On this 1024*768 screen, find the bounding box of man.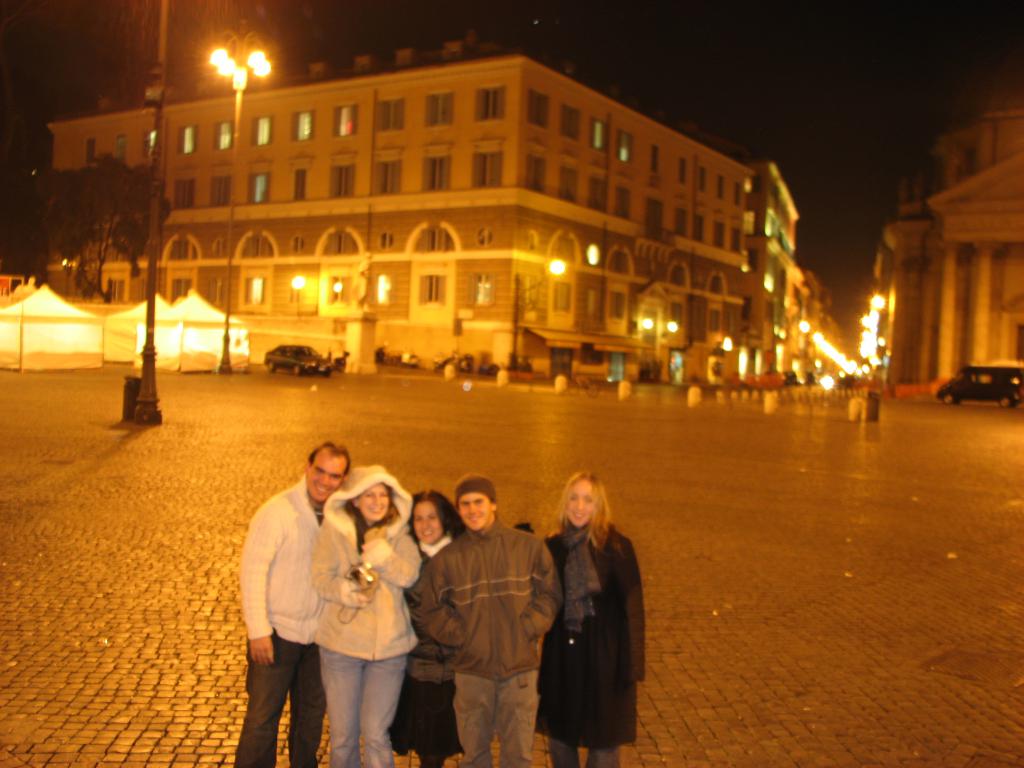
Bounding box: BBox(417, 474, 564, 767).
